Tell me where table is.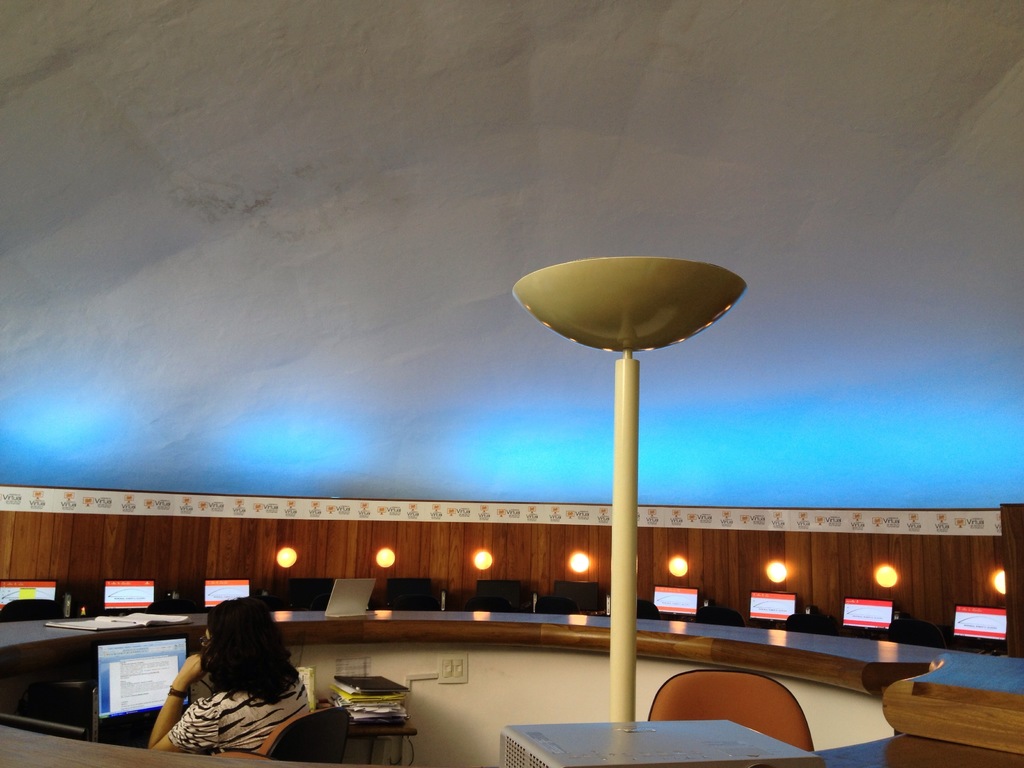
table is at [501, 716, 821, 767].
